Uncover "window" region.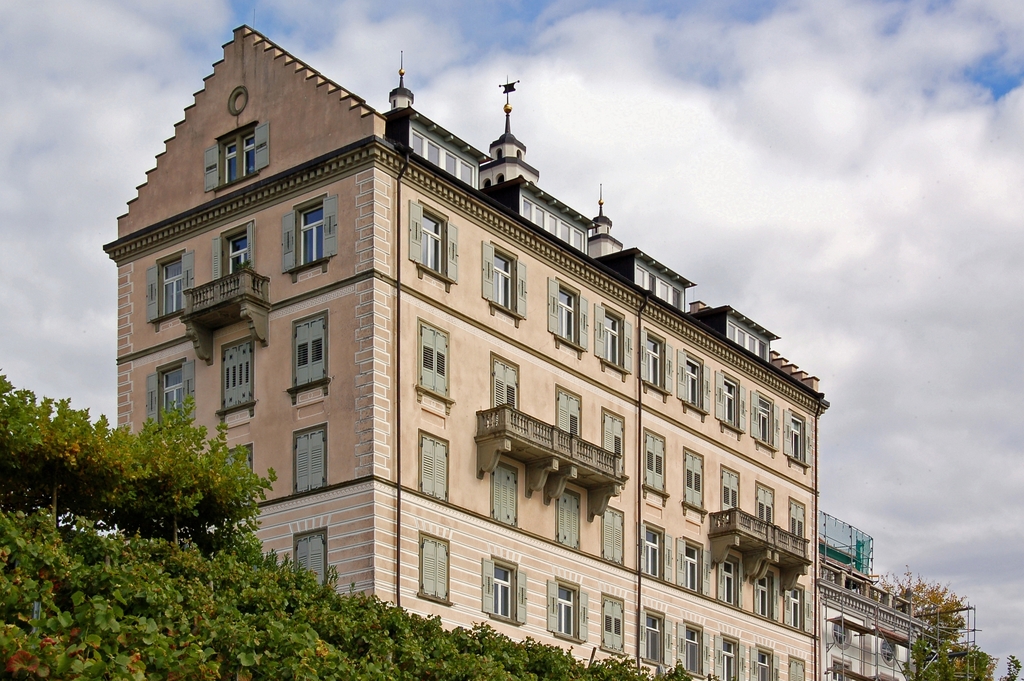
Uncovered: l=461, t=165, r=476, b=190.
